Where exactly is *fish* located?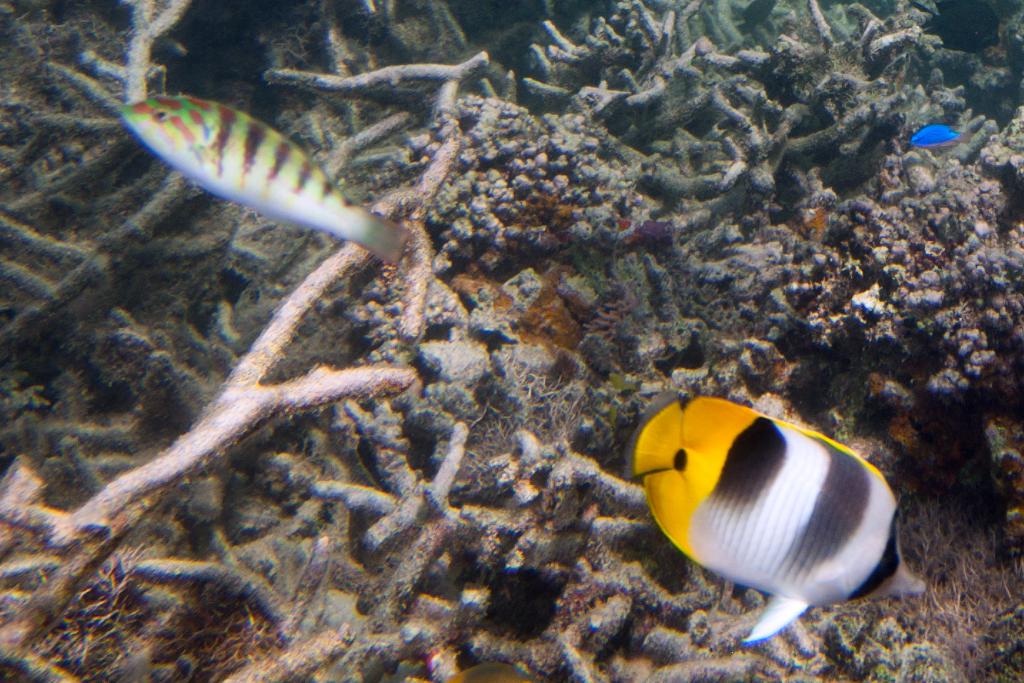
Its bounding box is {"x1": 629, "y1": 392, "x2": 918, "y2": 644}.
